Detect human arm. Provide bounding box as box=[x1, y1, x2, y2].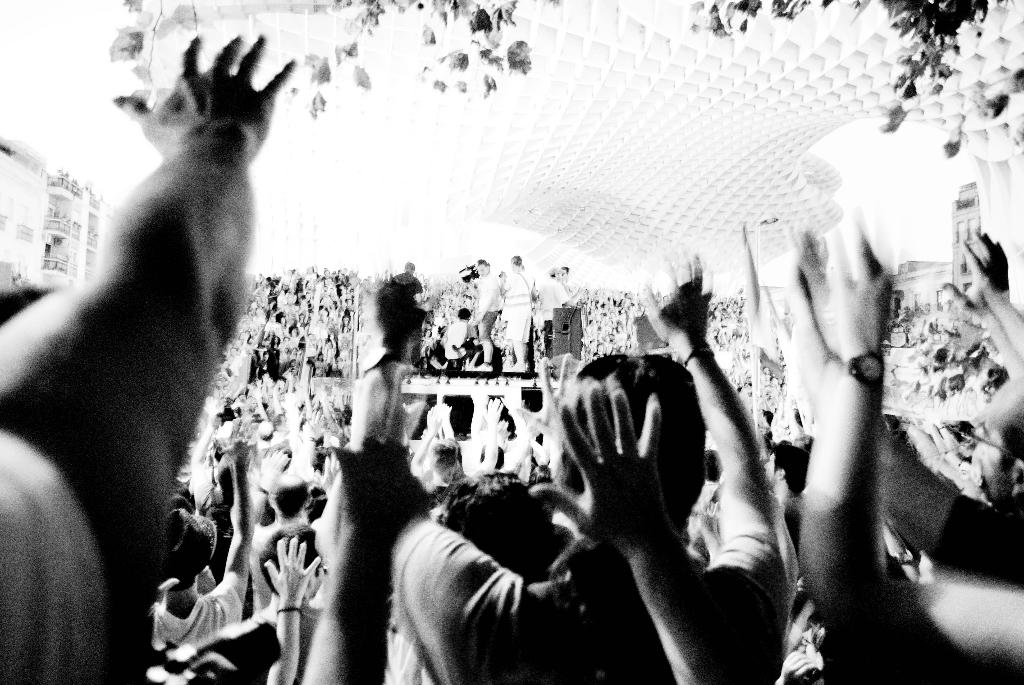
box=[801, 266, 1023, 587].
